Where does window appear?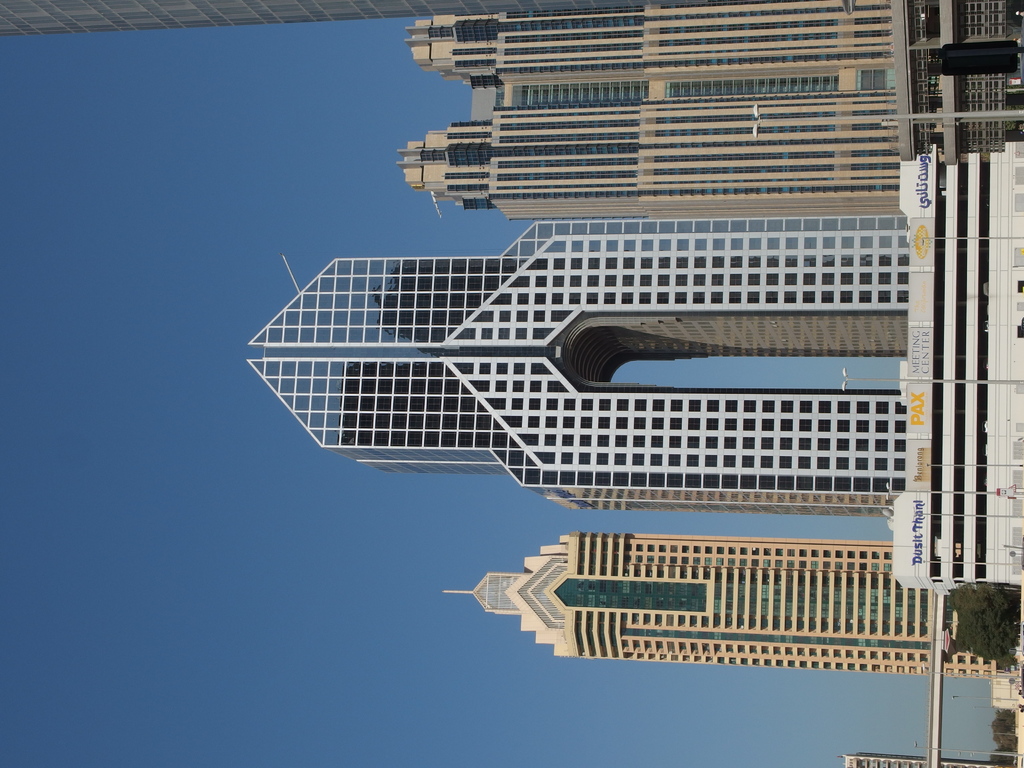
Appears at (x1=528, y1=256, x2=548, y2=271).
